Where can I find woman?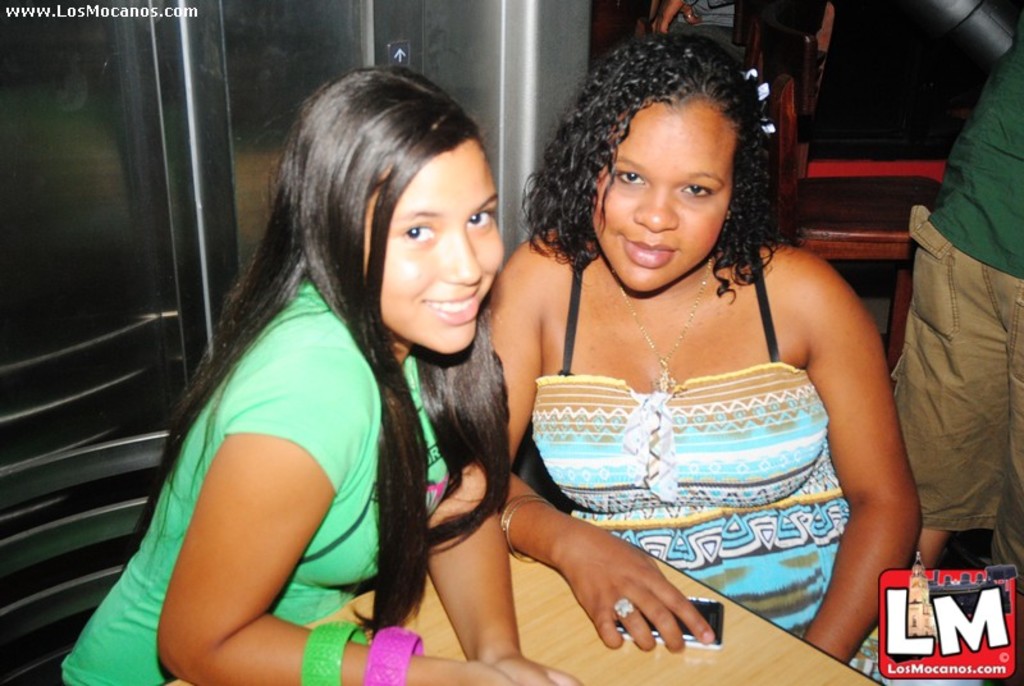
You can find it at pyautogui.locateOnScreen(50, 64, 579, 685).
